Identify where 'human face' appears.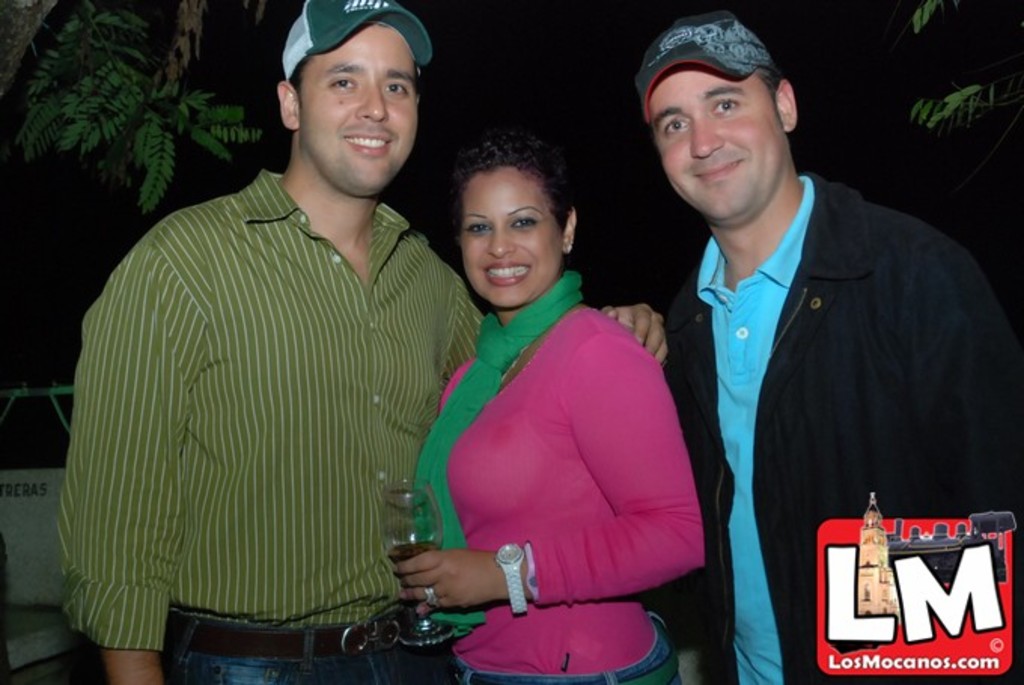
Appears at {"x1": 459, "y1": 166, "x2": 559, "y2": 310}.
